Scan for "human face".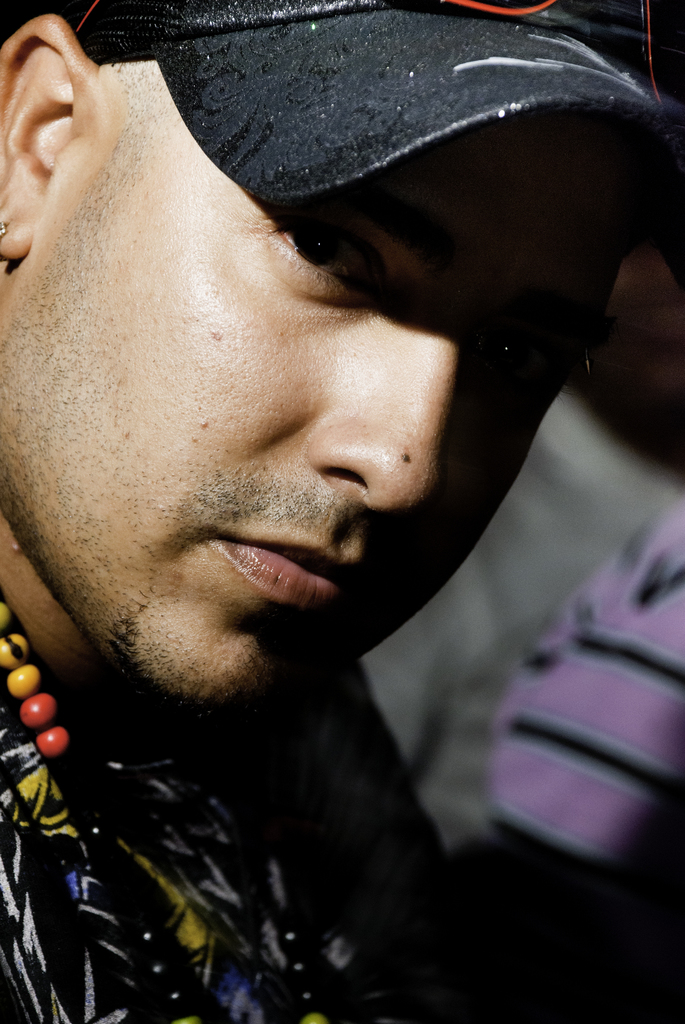
Scan result: 0 68 622 698.
